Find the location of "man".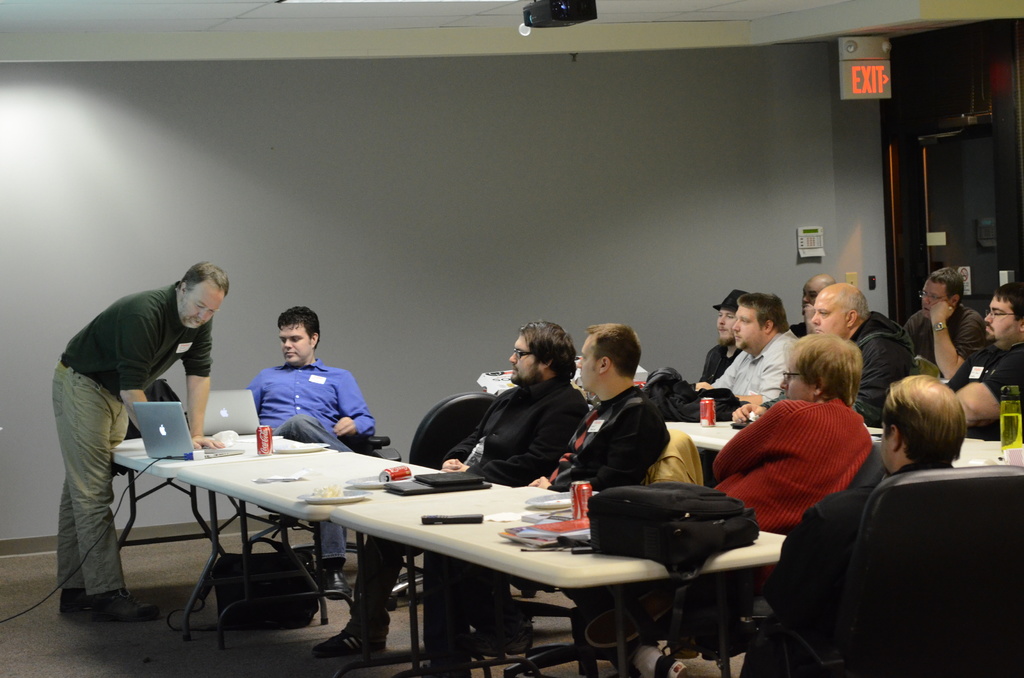
Location: select_region(245, 305, 376, 604).
